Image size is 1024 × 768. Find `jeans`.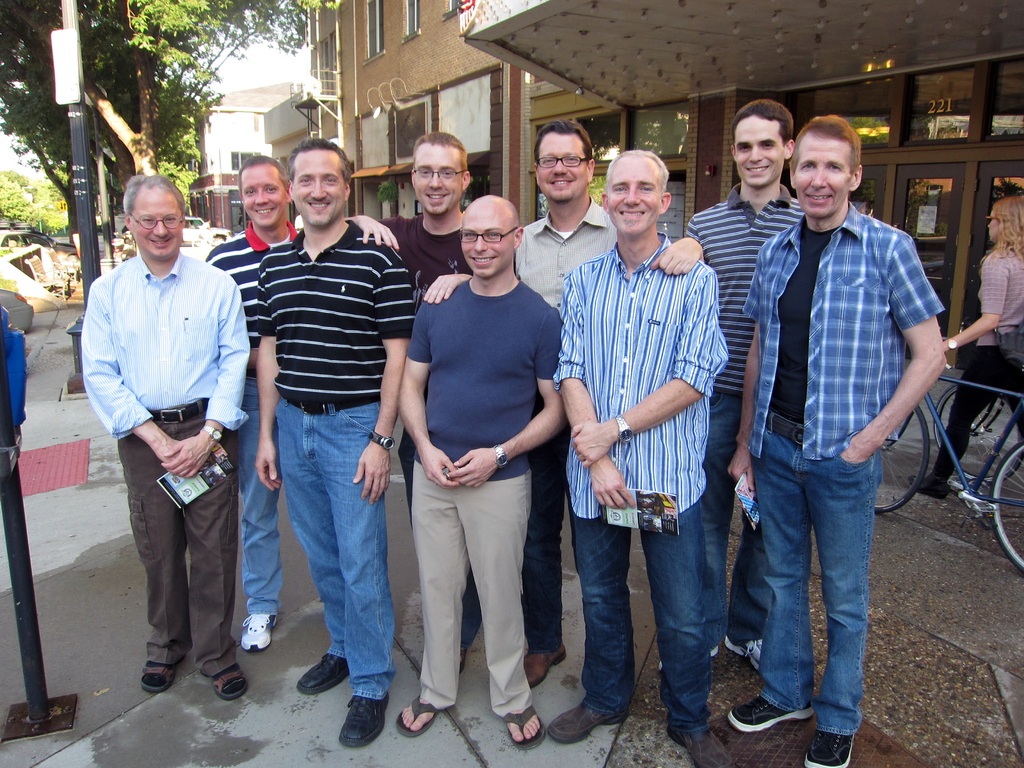
x1=234, y1=374, x2=283, y2=615.
